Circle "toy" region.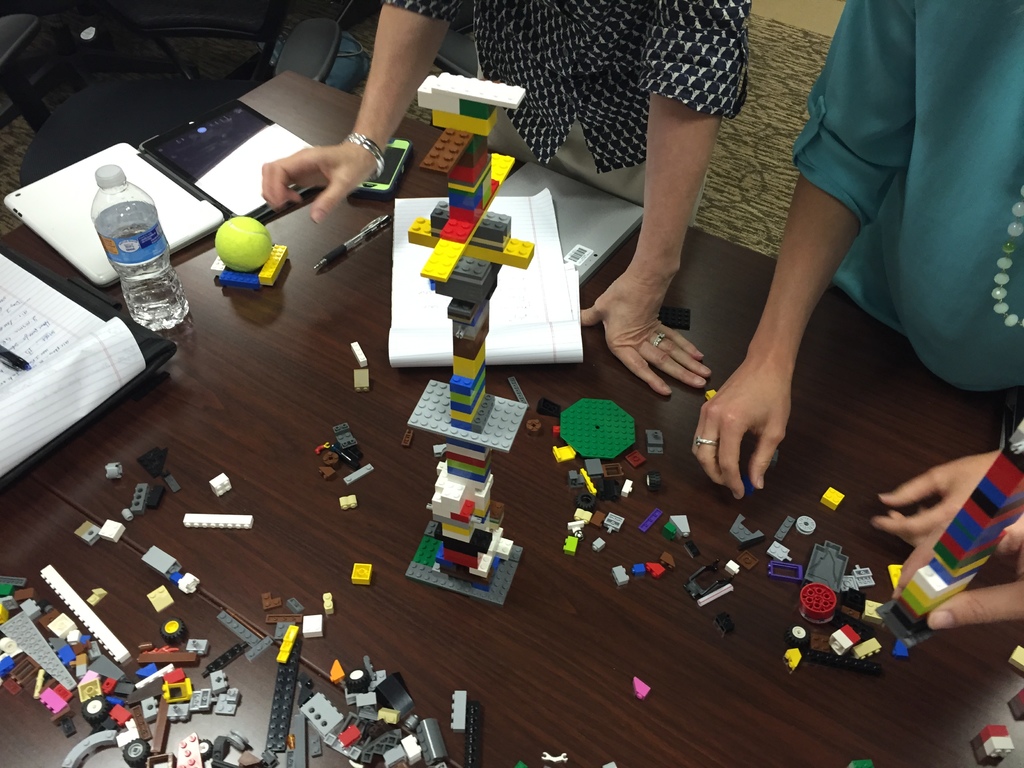
Region: {"left": 349, "top": 340, "right": 370, "bottom": 369}.
